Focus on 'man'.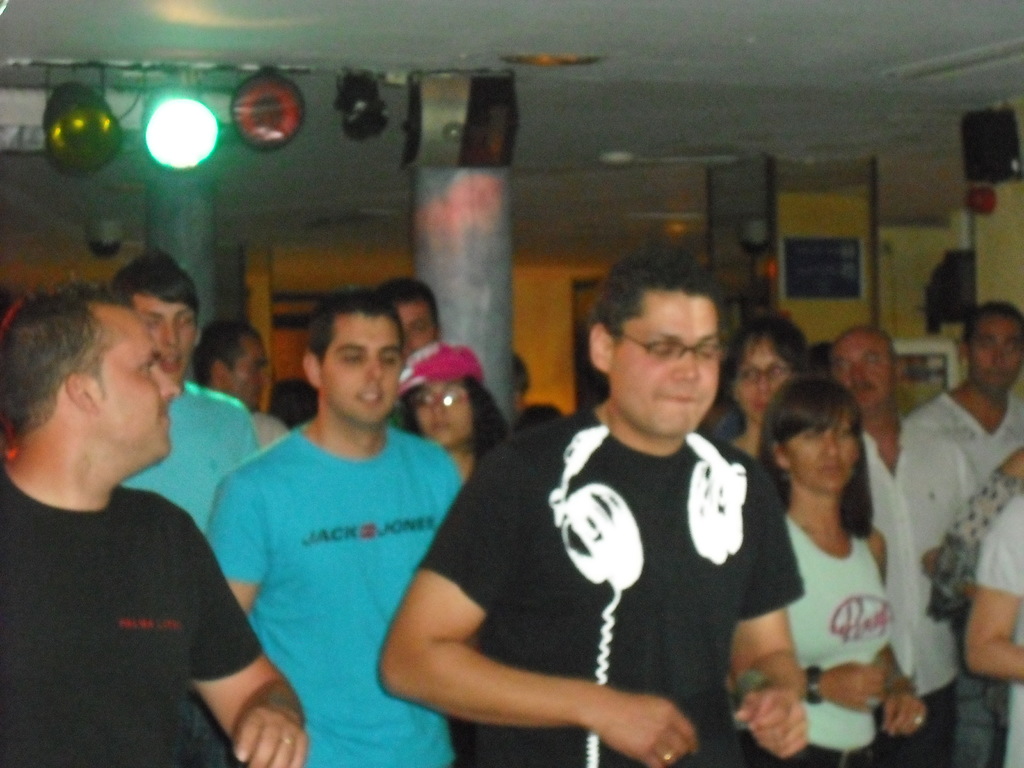
Focused at detection(903, 298, 1023, 490).
